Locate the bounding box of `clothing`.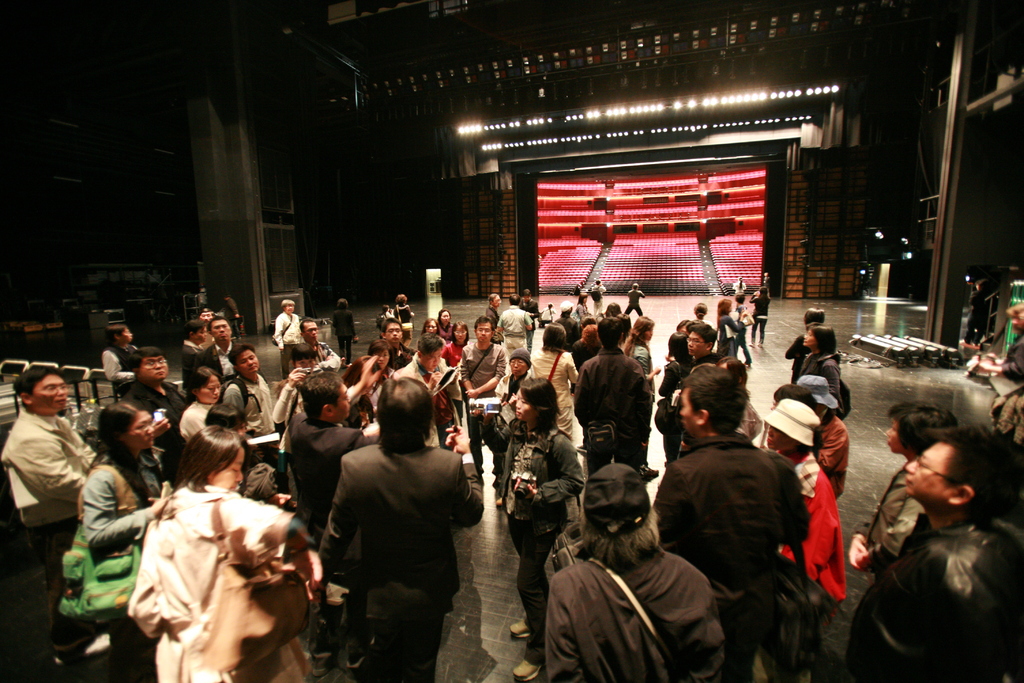
Bounding box: [273, 351, 339, 493].
